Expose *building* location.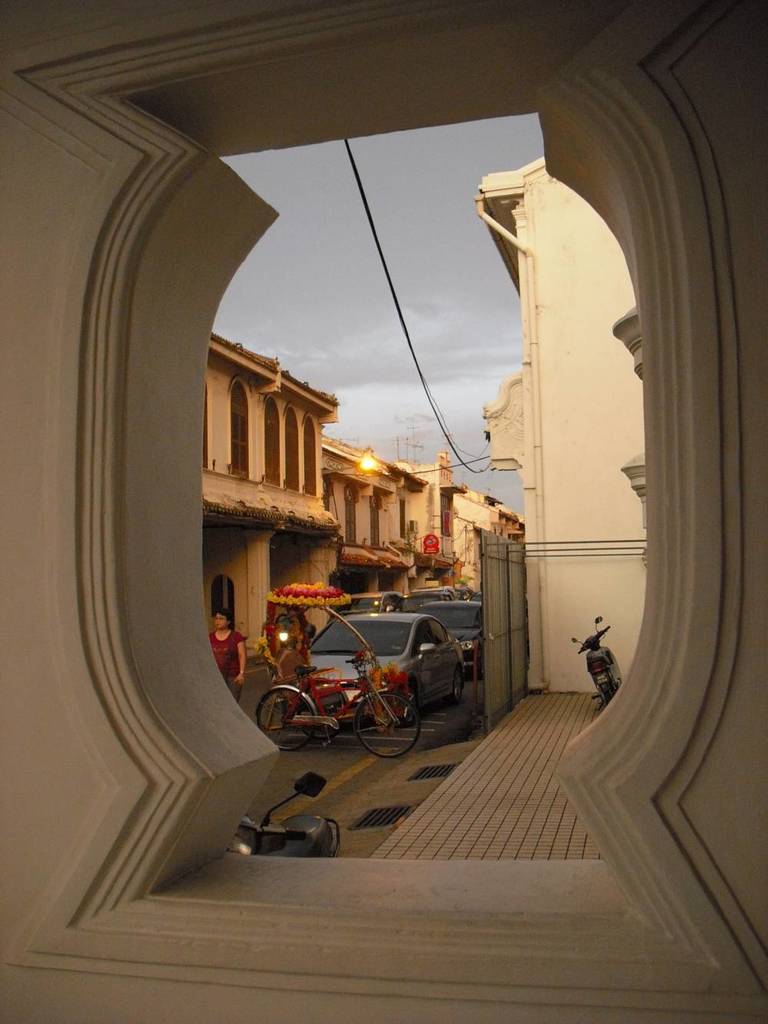
Exposed at Rect(316, 435, 422, 603).
